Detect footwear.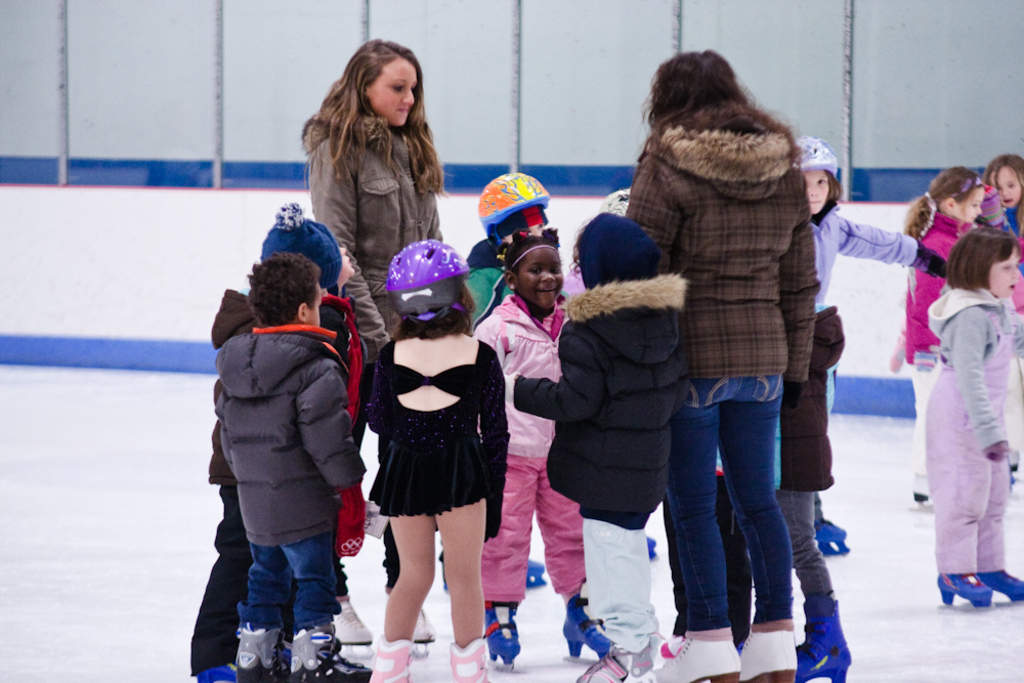
Detected at [x1=797, y1=589, x2=850, y2=682].
